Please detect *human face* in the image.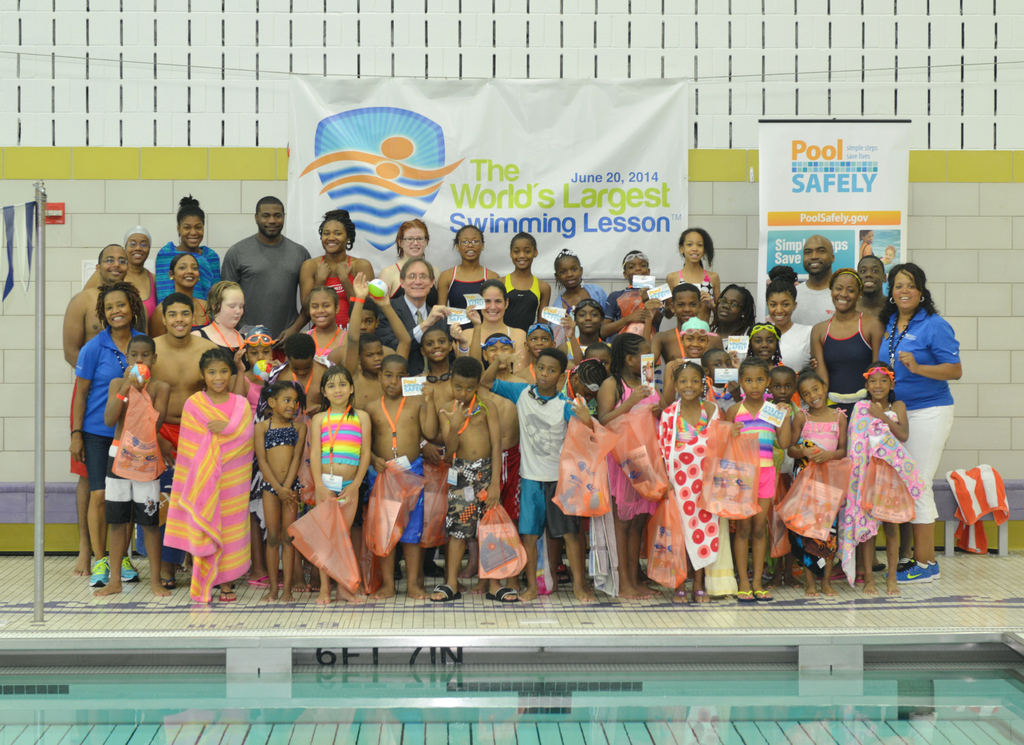
{"left": 178, "top": 213, "right": 204, "bottom": 246}.
